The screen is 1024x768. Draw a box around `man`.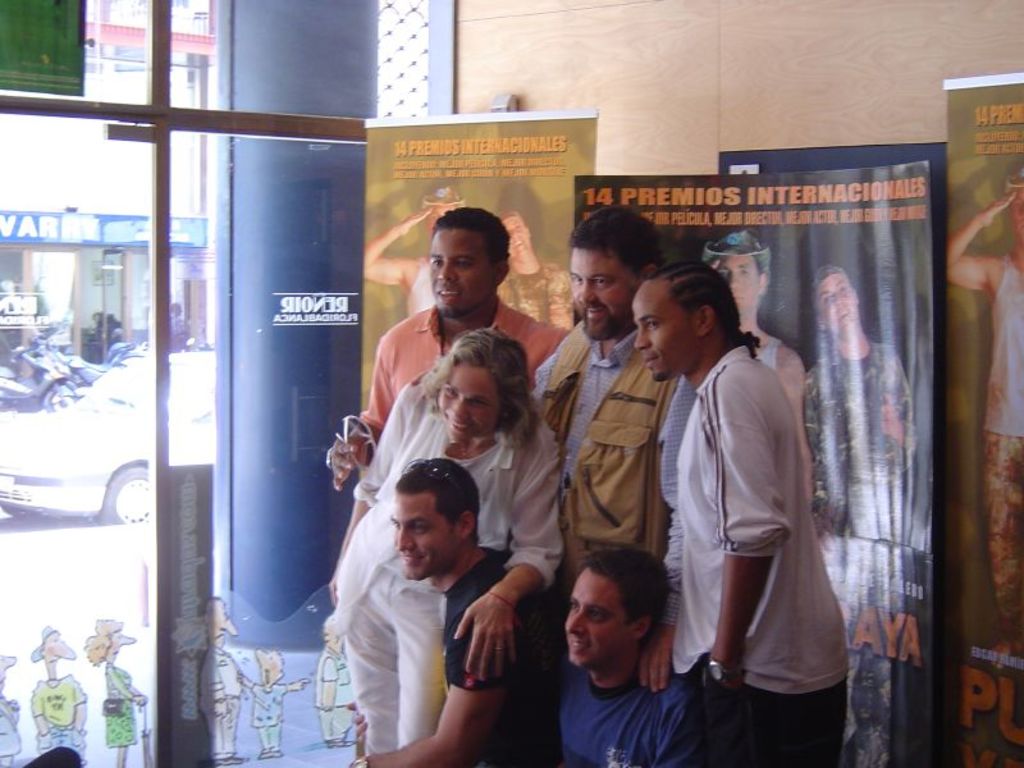
{"x1": 947, "y1": 165, "x2": 1023, "y2": 669}.
